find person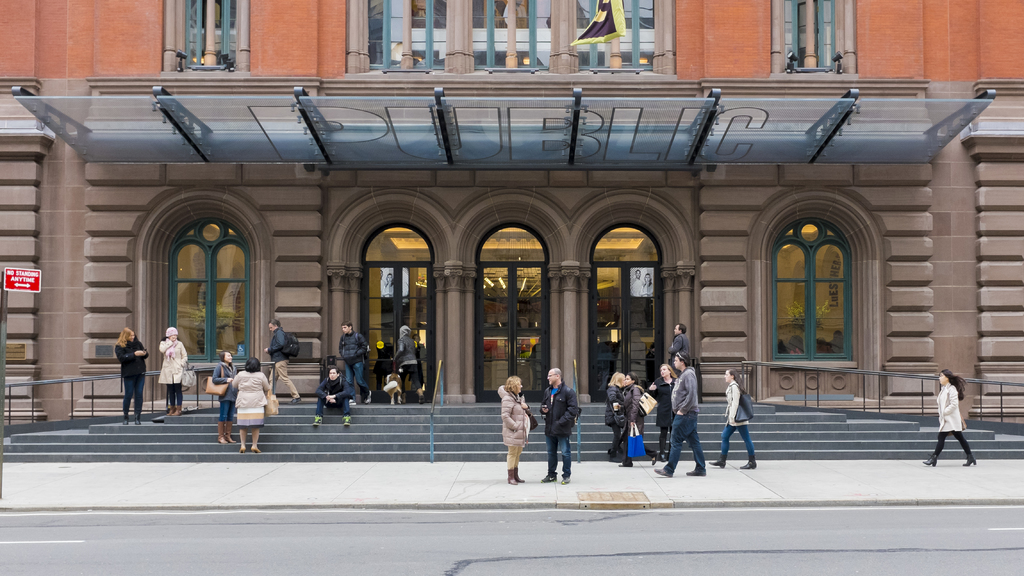
496 375 530 484
